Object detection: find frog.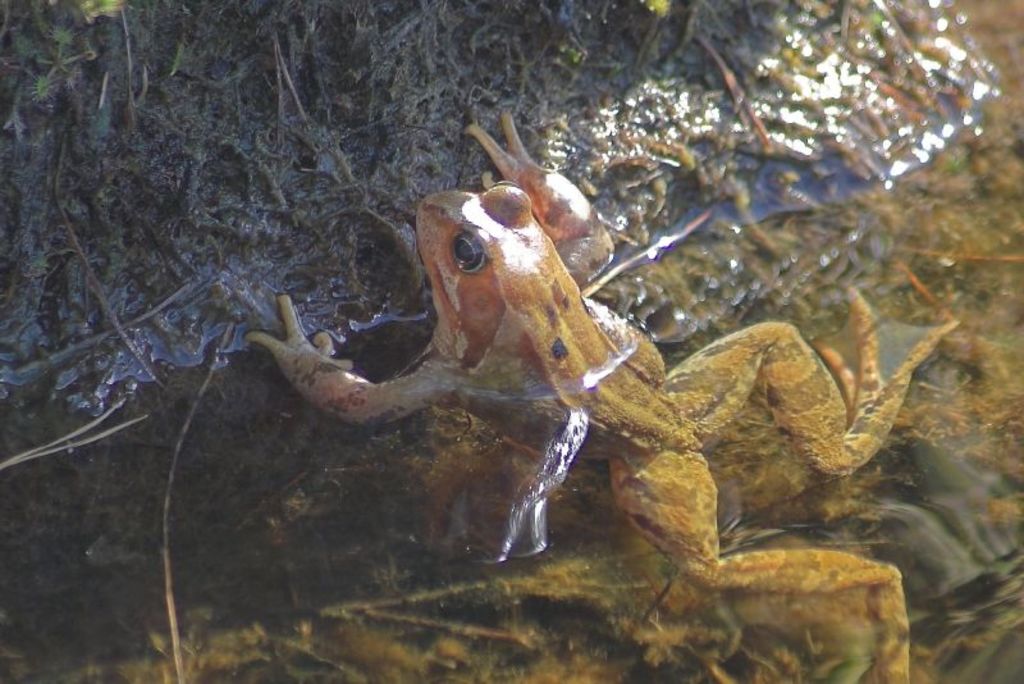
246/109/960/683.
